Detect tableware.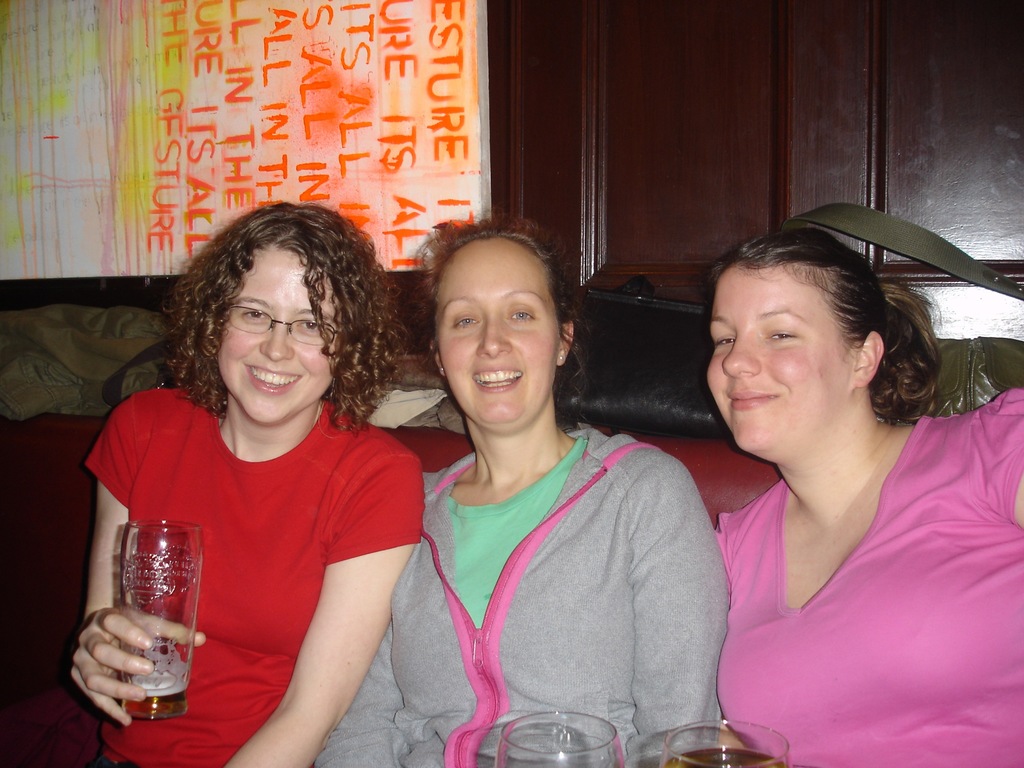
Detected at pyautogui.locateOnScreen(95, 515, 202, 675).
